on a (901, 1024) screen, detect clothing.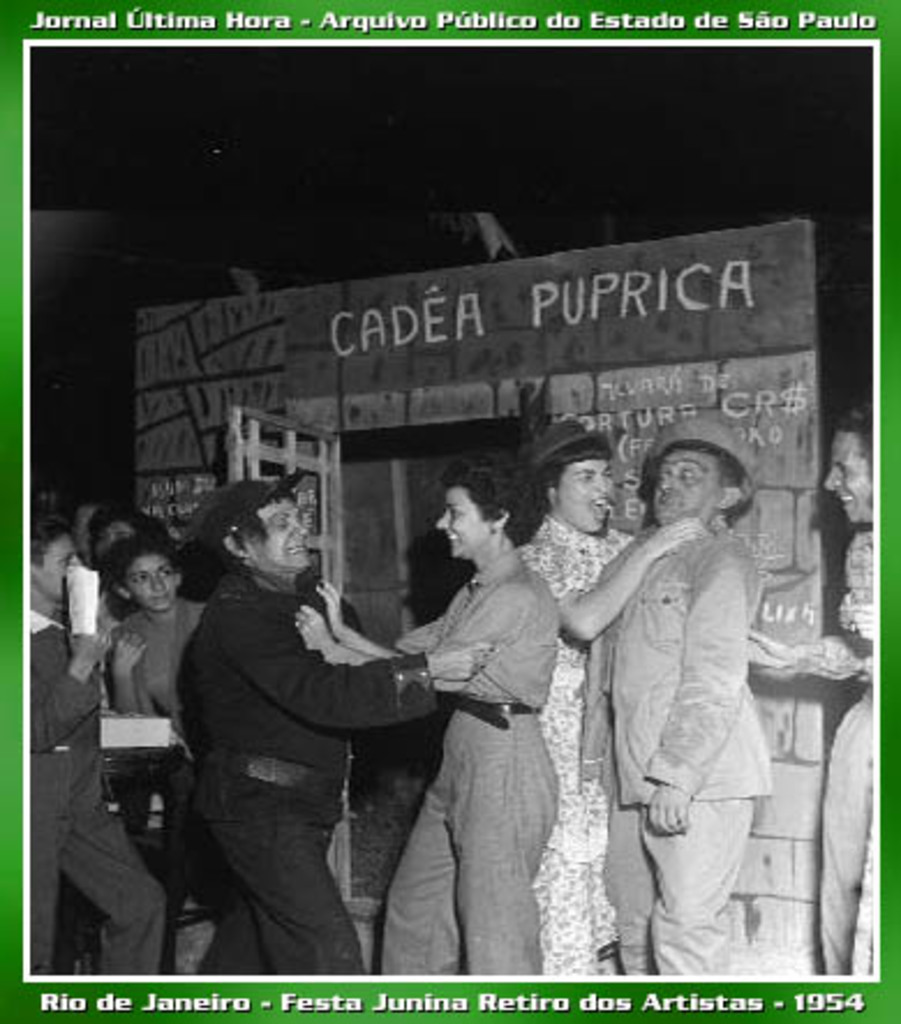
left=580, top=509, right=799, bottom=971.
